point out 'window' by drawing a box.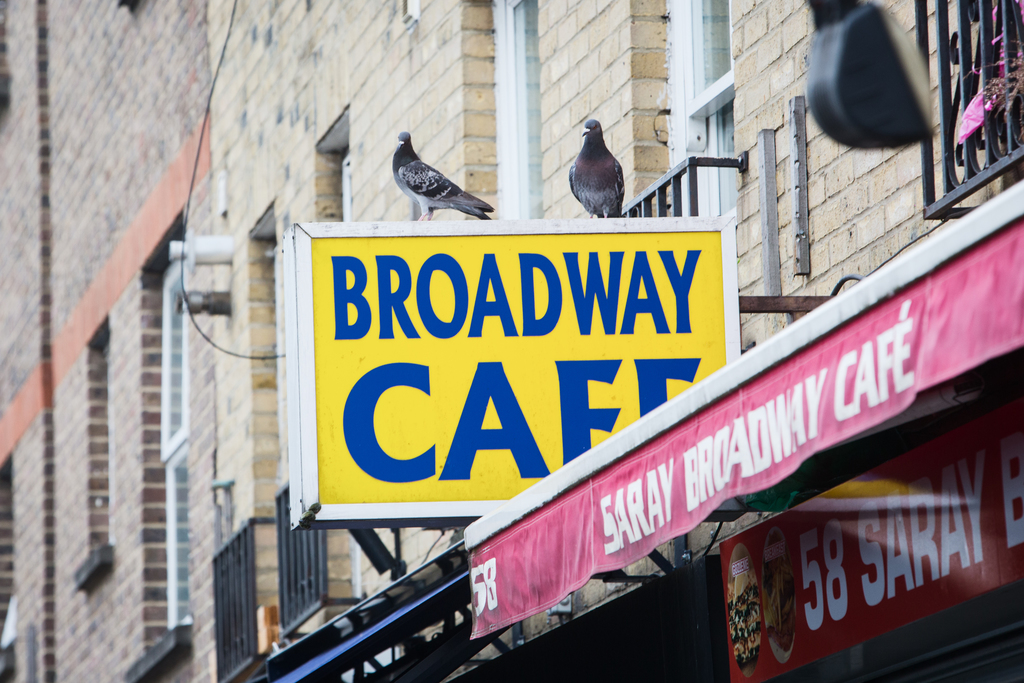
BBox(630, 0, 740, 224).
